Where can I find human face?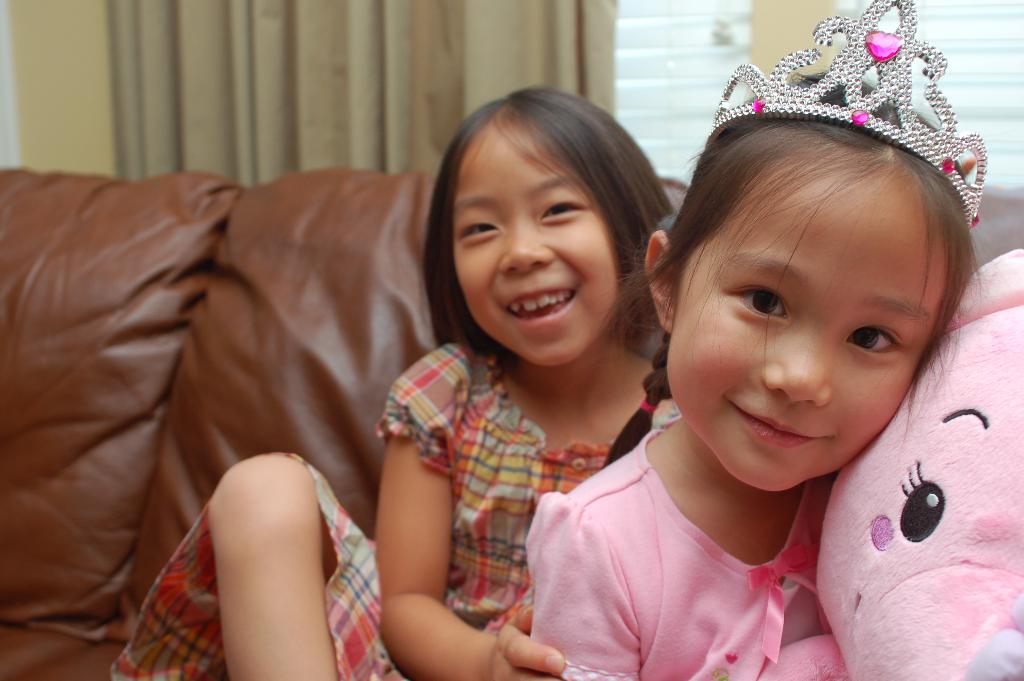
You can find it at [671, 171, 947, 489].
